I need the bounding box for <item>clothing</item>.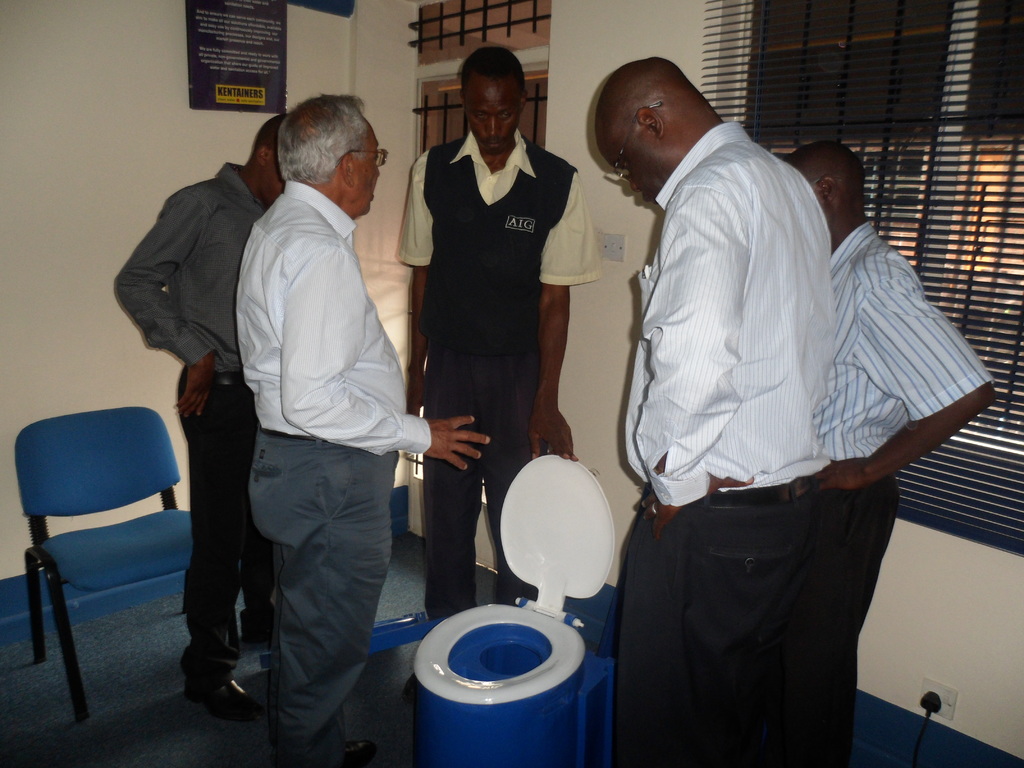
Here it is: <bbox>811, 220, 996, 767</bbox>.
